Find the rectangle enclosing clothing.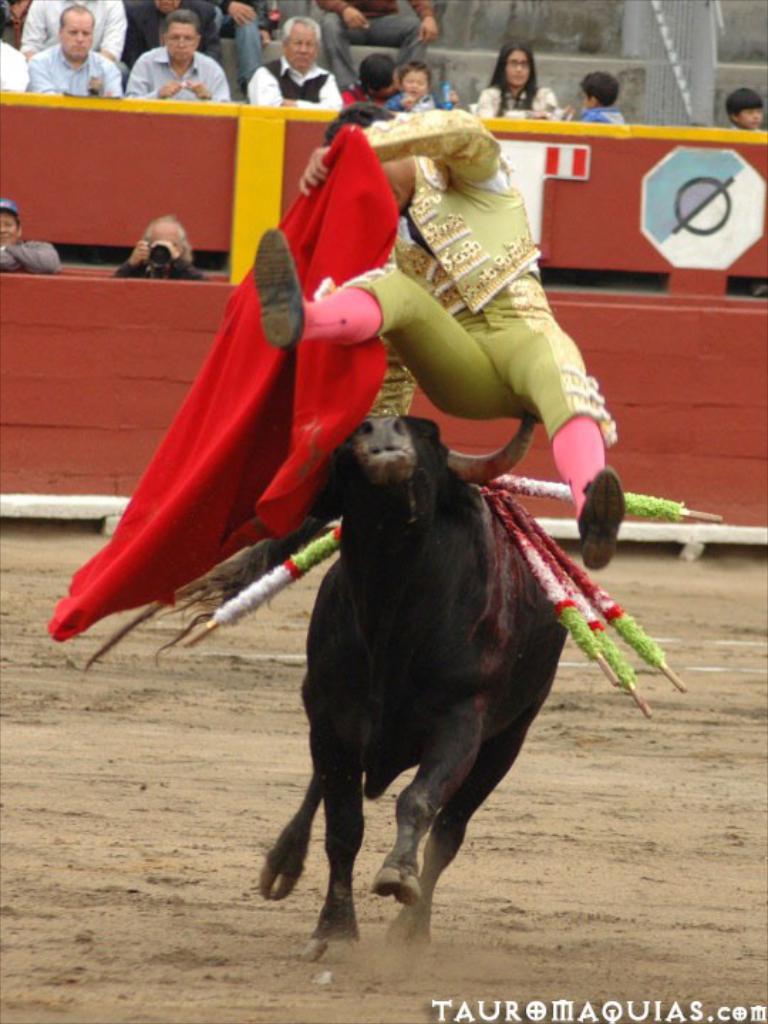
{"x1": 0, "y1": 235, "x2": 61, "y2": 277}.
